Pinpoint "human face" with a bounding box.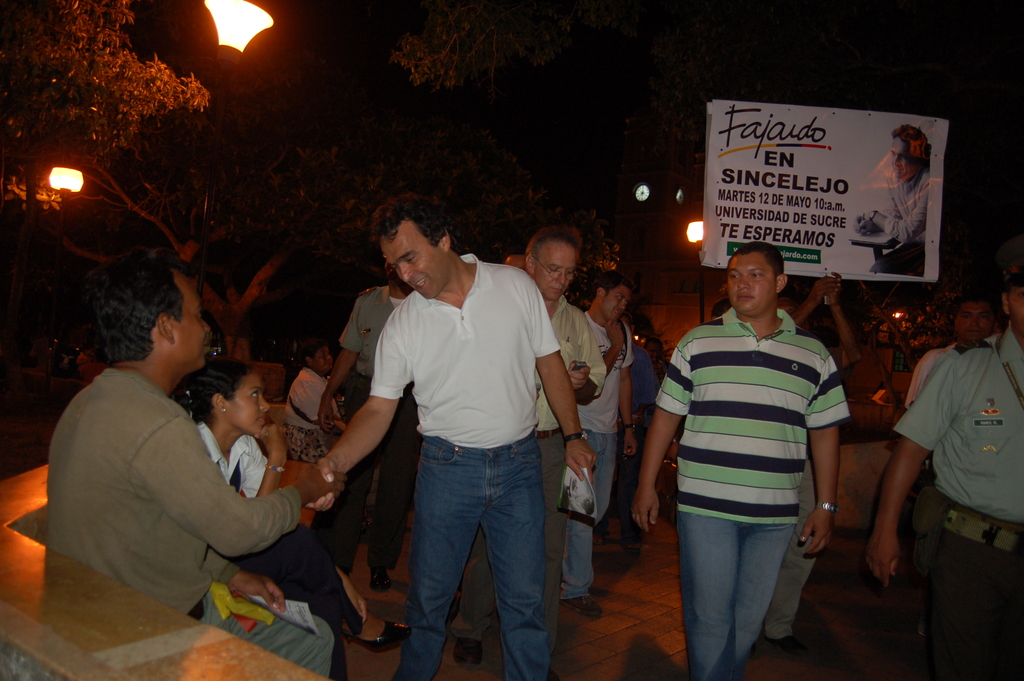
pyautogui.locateOnScreen(381, 217, 454, 293).
